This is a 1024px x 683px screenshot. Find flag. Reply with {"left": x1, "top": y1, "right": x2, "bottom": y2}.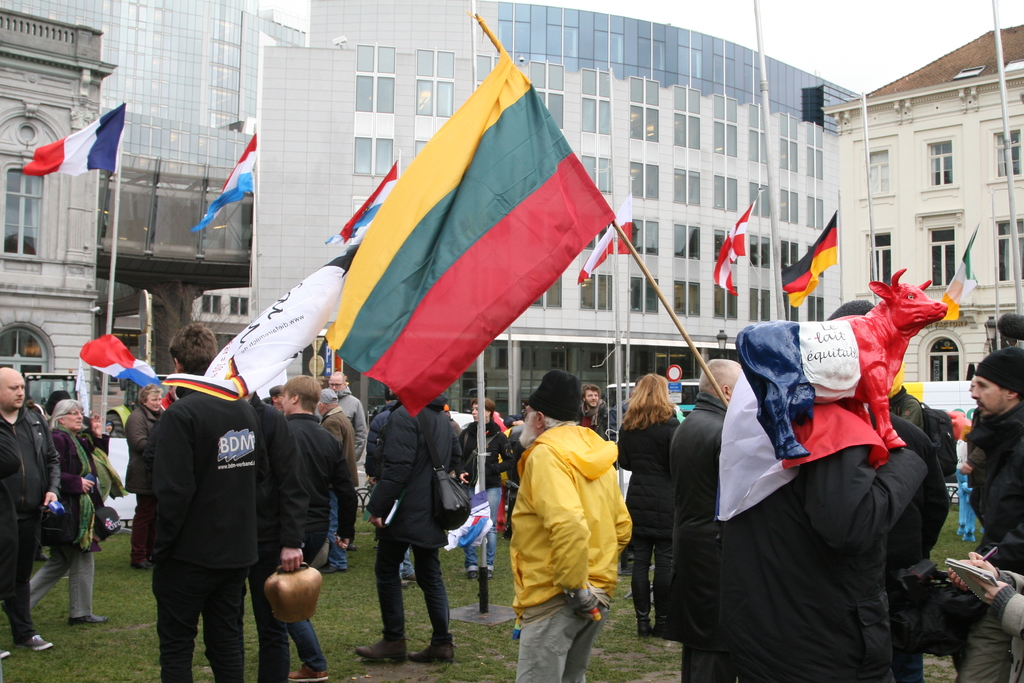
{"left": 773, "top": 205, "right": 840, "bottom": 318}.
